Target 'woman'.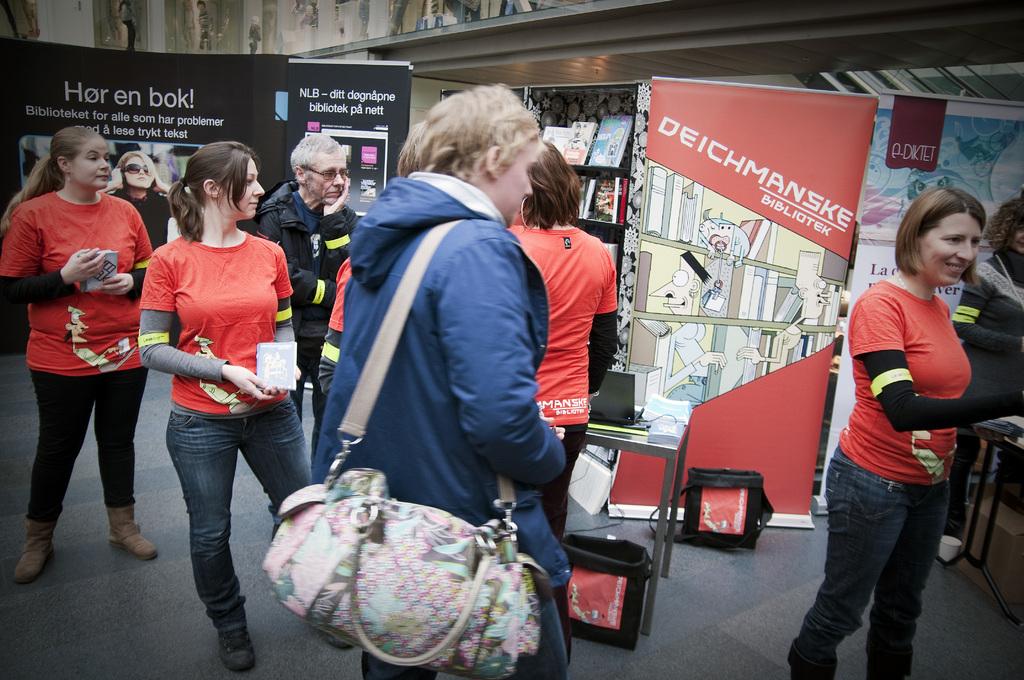
Target region: (left=785, top=182, right=1023, bottom=679).
